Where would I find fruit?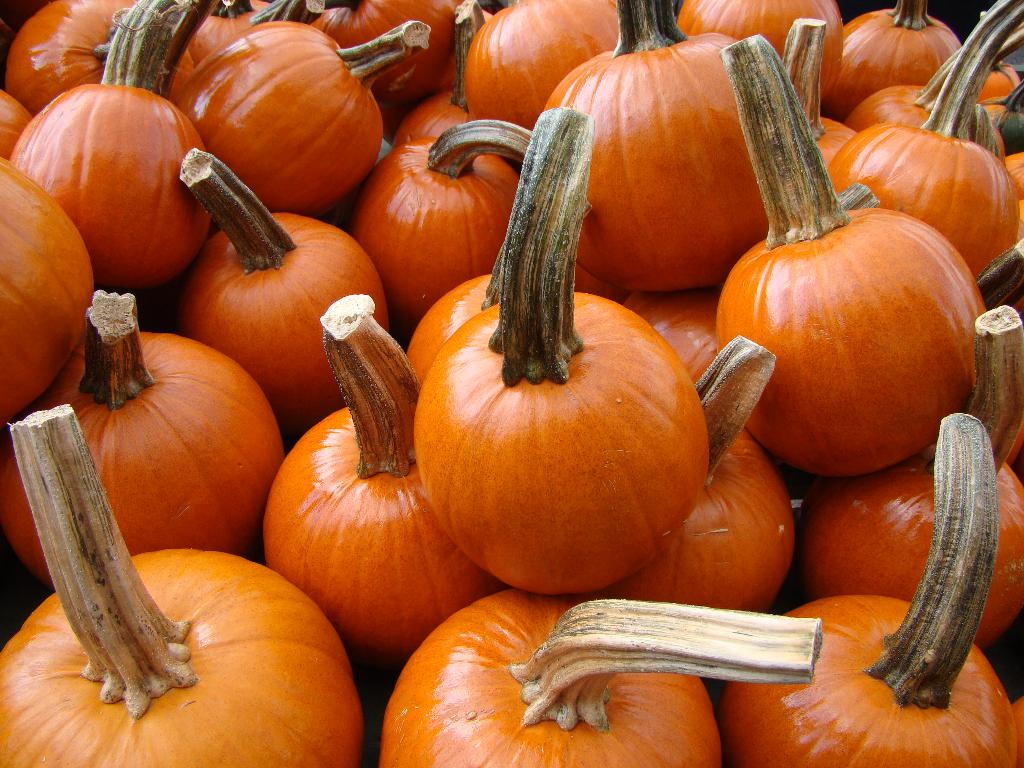
At locate(701, 191, 981, 471).
